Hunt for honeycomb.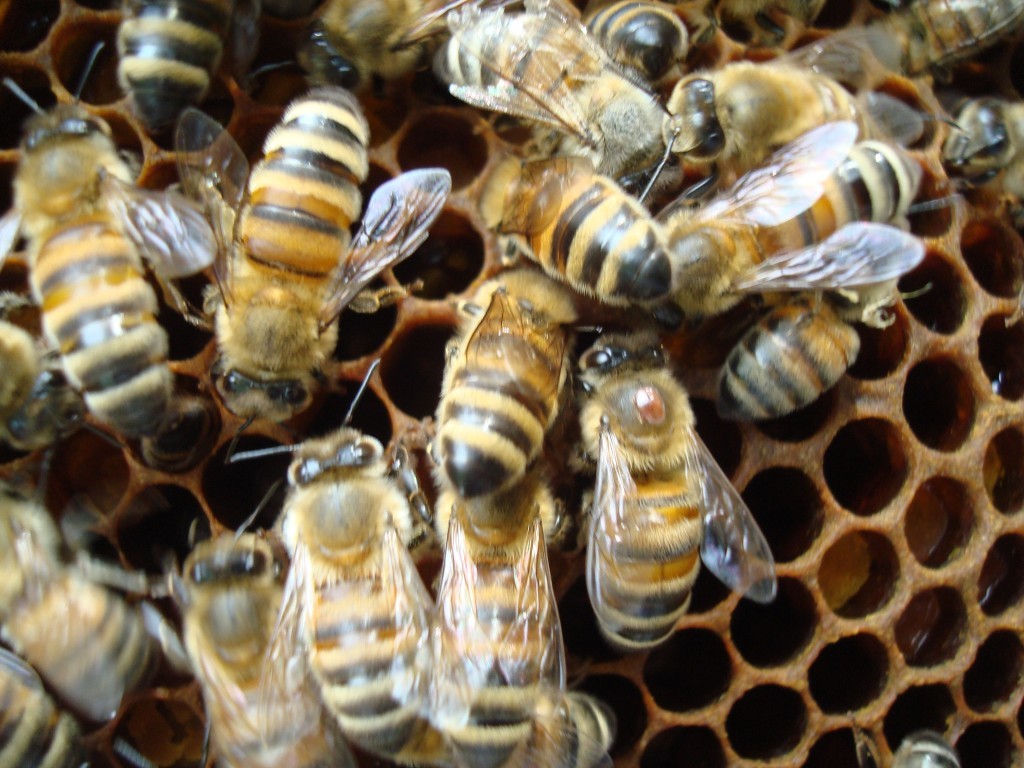
Hunted down at {"x1": 0, "y1": 0, "x2": 1023, "y2": 767}.
